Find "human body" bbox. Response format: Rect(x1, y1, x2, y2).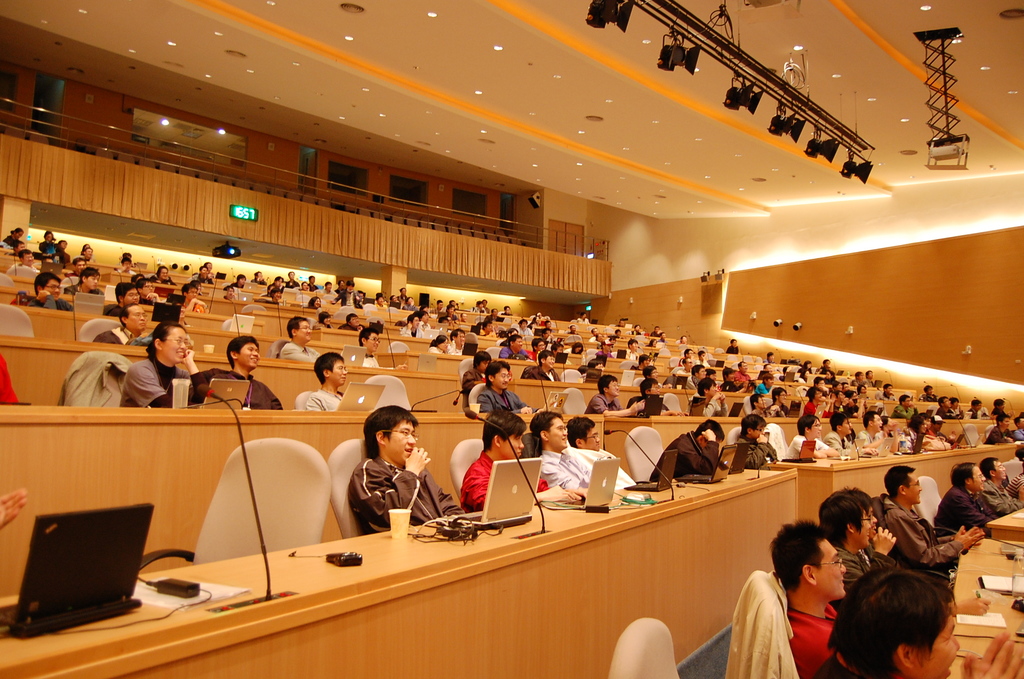
Rect(335, 280, 358, 302).
